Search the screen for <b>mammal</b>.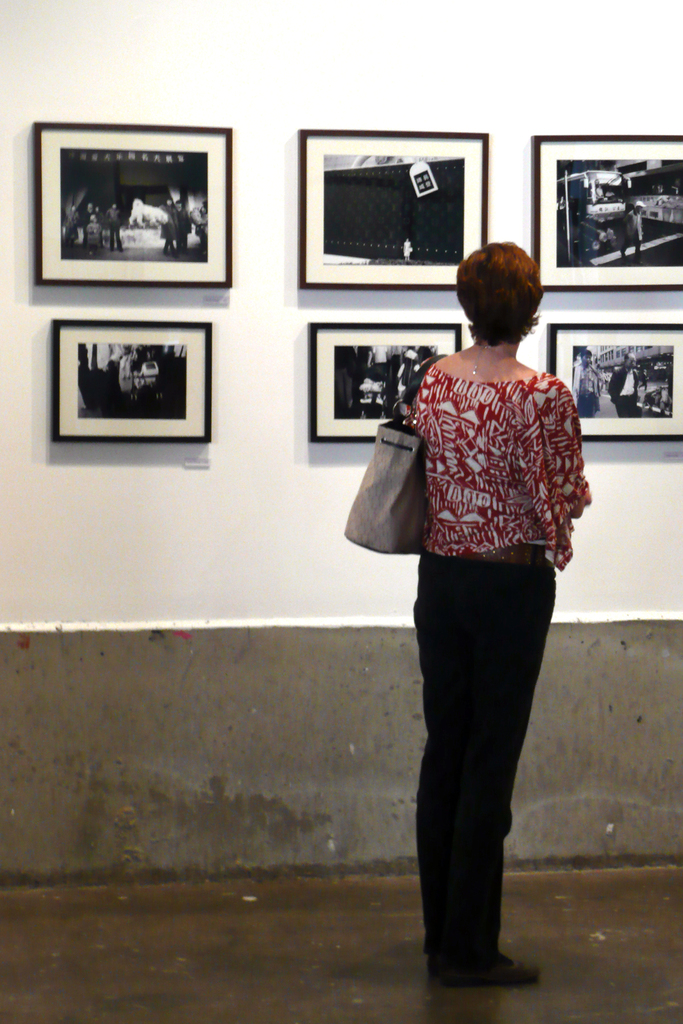
Found at [left=126, top=196, right=174, bottom=228].
